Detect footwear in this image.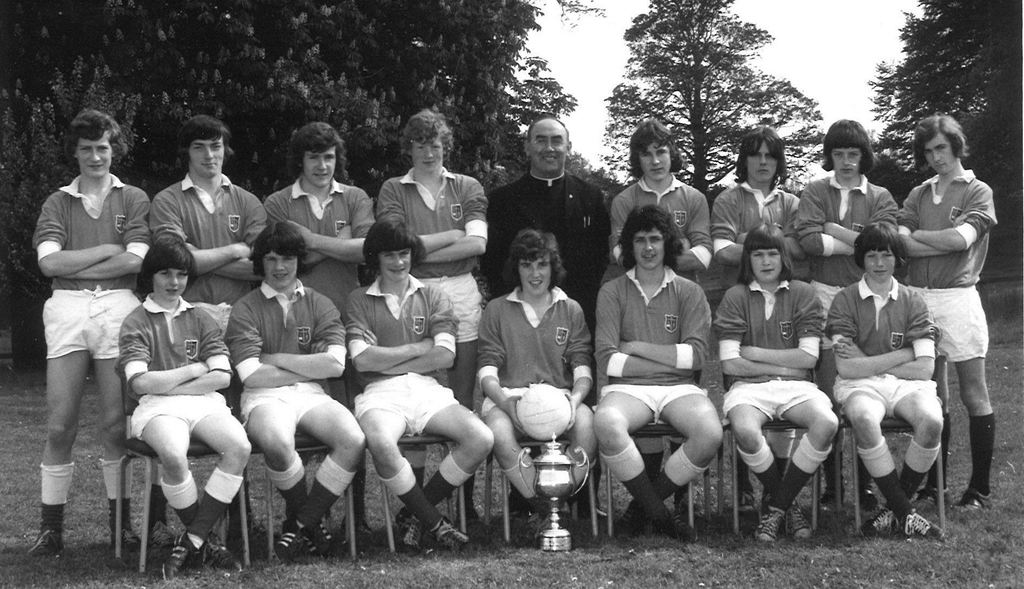
Detection: x1=909, y1=479, x2=957, y2=510.
